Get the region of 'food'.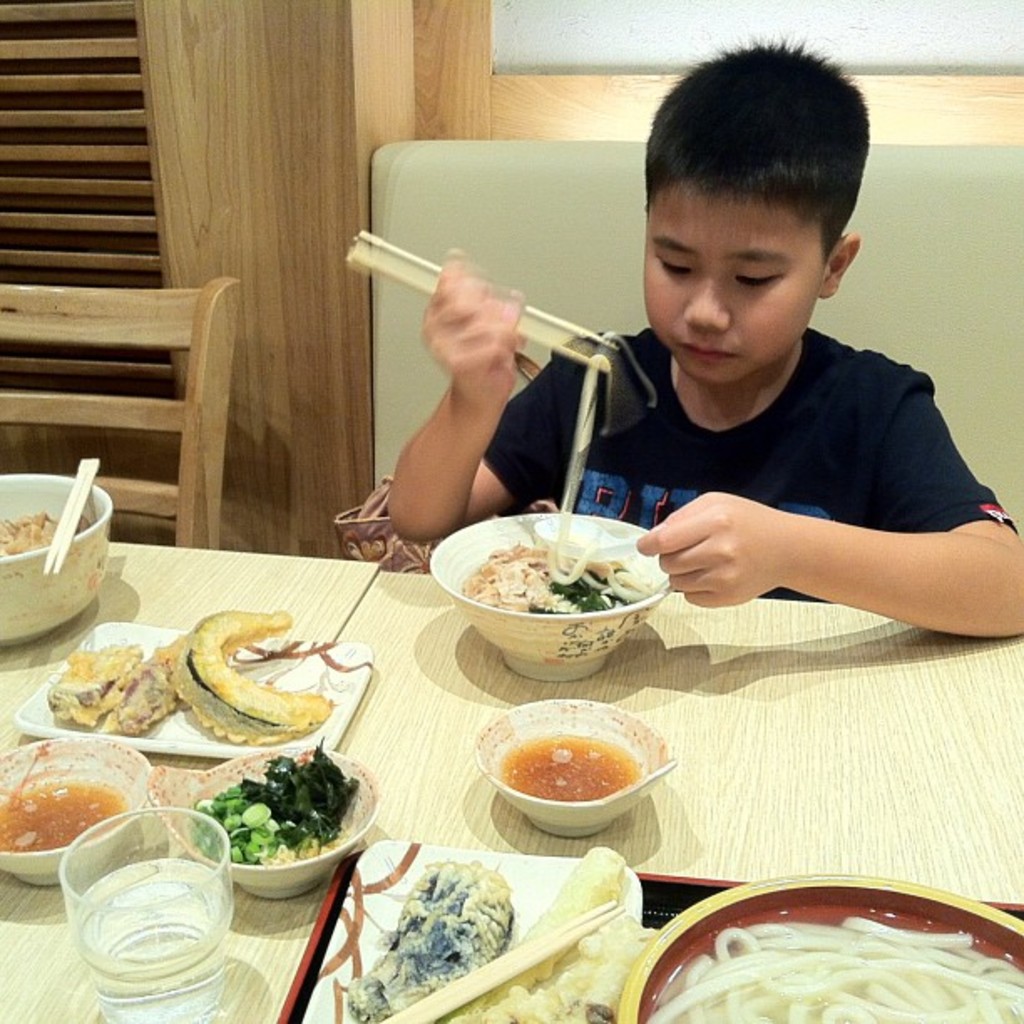
detection(0, 484, 84, 569).
